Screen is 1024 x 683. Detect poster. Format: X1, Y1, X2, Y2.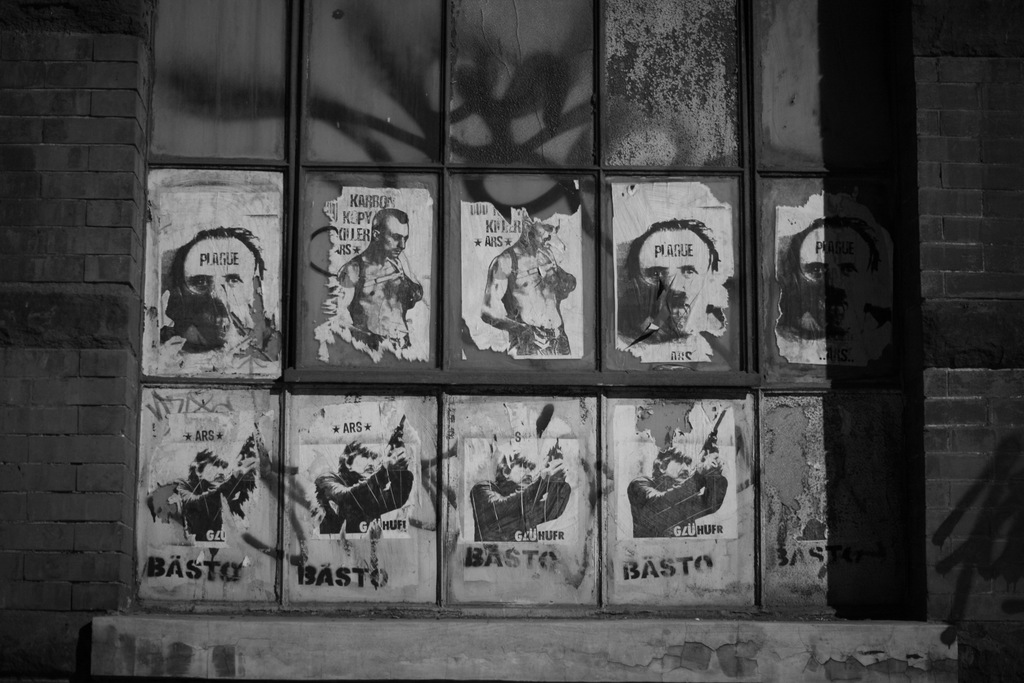
611, 181, 737, 364.
